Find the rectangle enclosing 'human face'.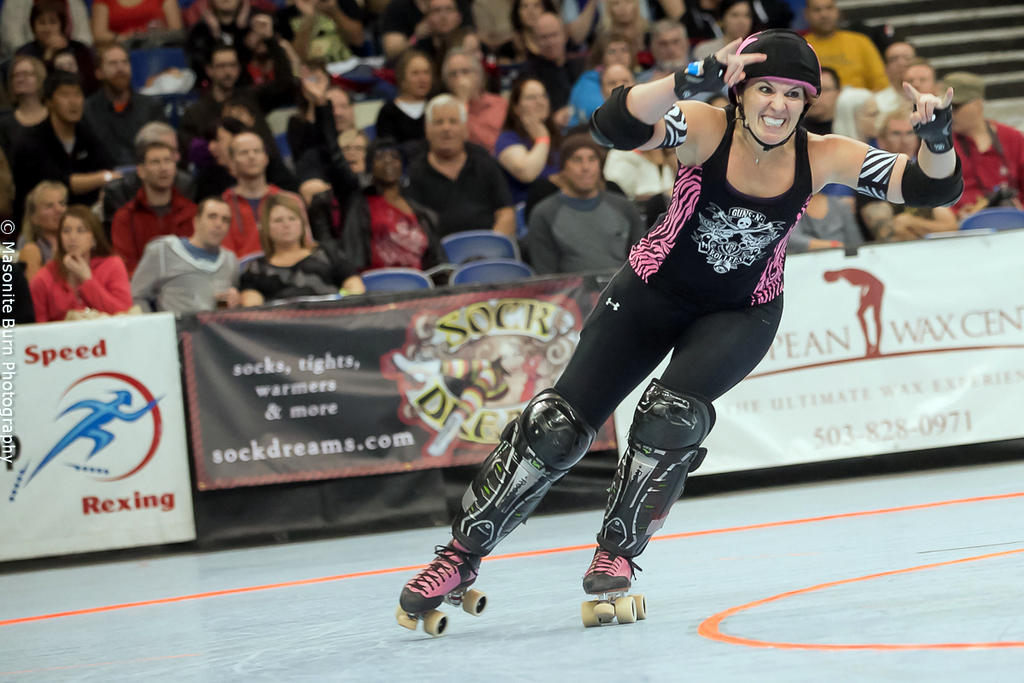
[left=533, top=16, right=569, bottom=55].
